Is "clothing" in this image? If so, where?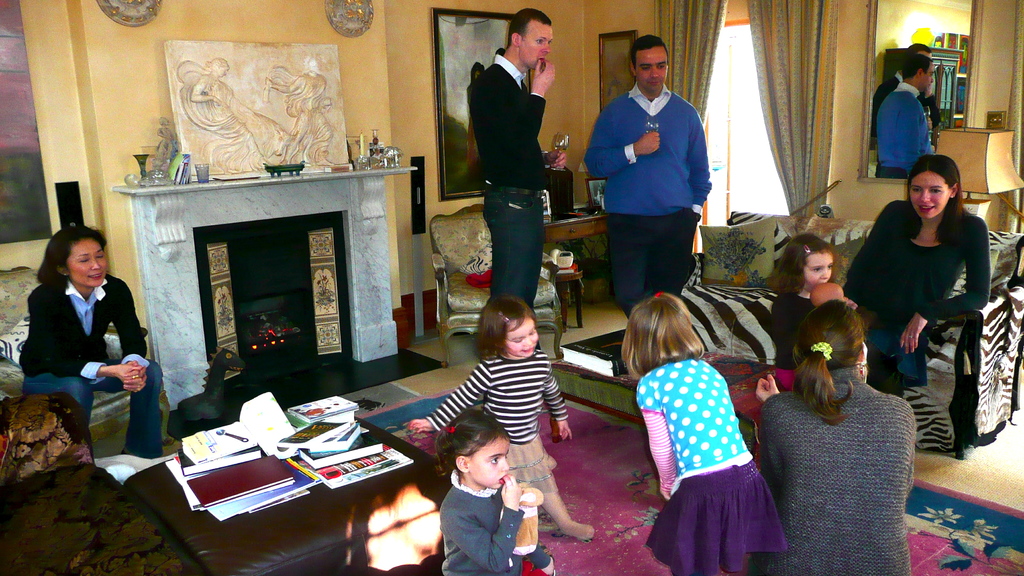
Yes, at [447, 469, 540, 575].
